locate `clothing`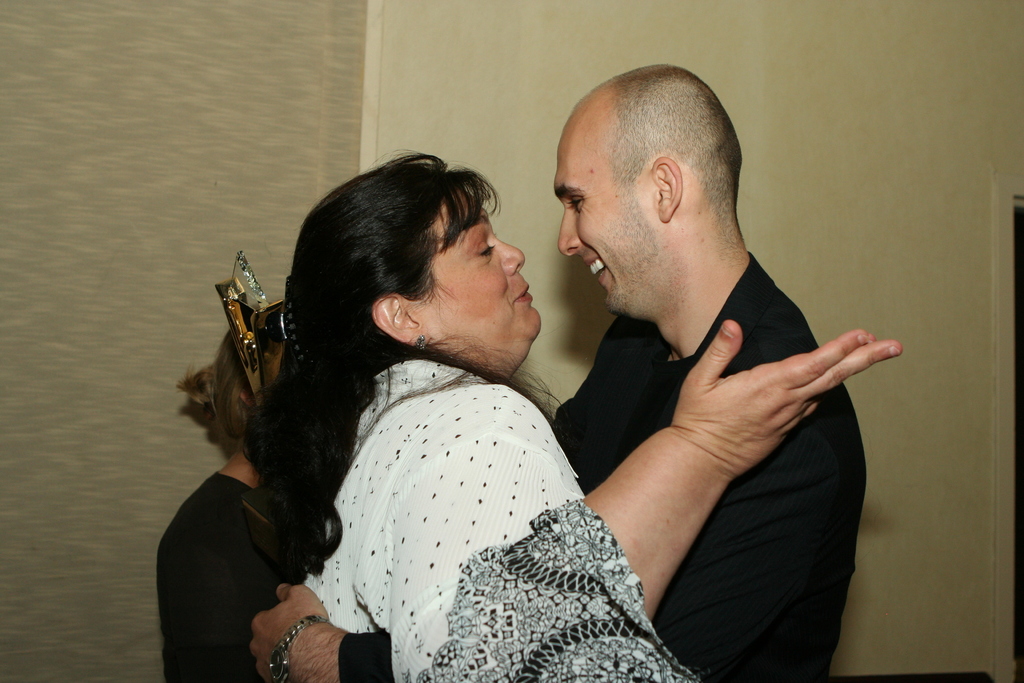
locate(157, 472, 306, 682)
